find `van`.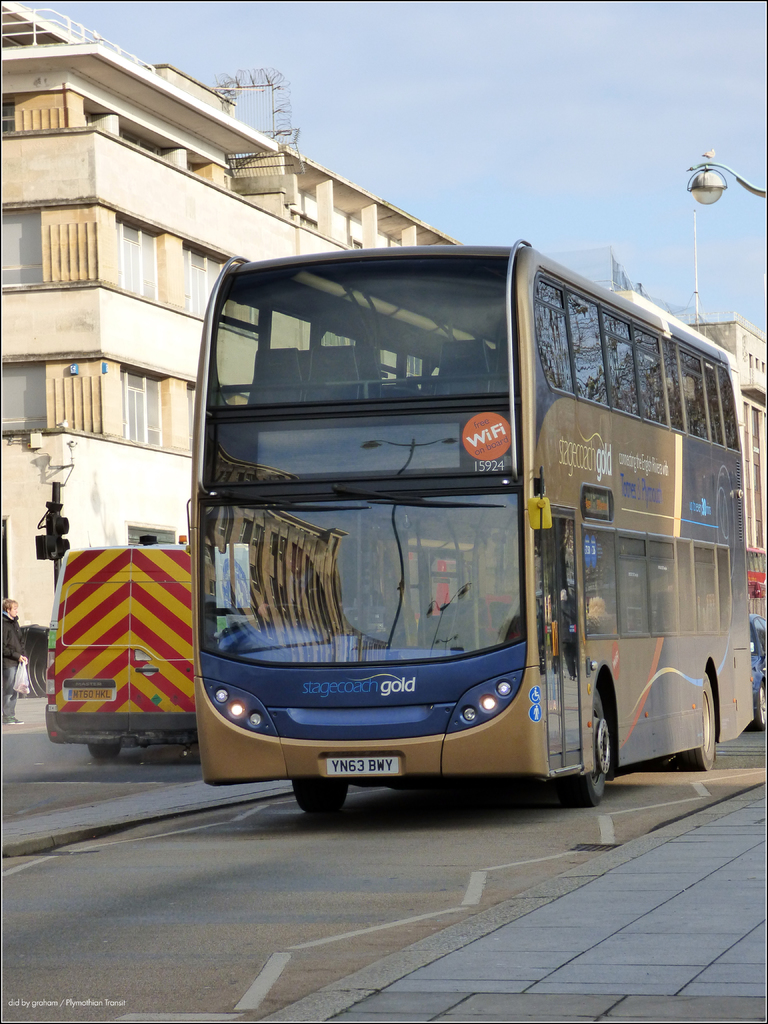
(left=48, top=537, right=201, bottom=764).
